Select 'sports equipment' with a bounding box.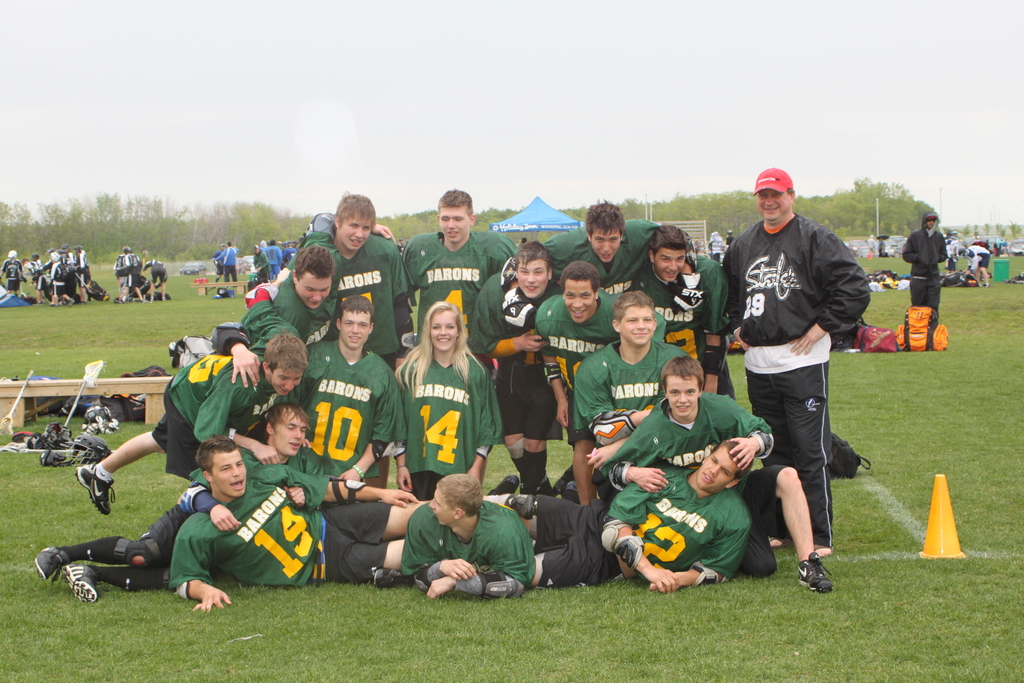
<bbox>0, 368, 35, 435</bbox>.
